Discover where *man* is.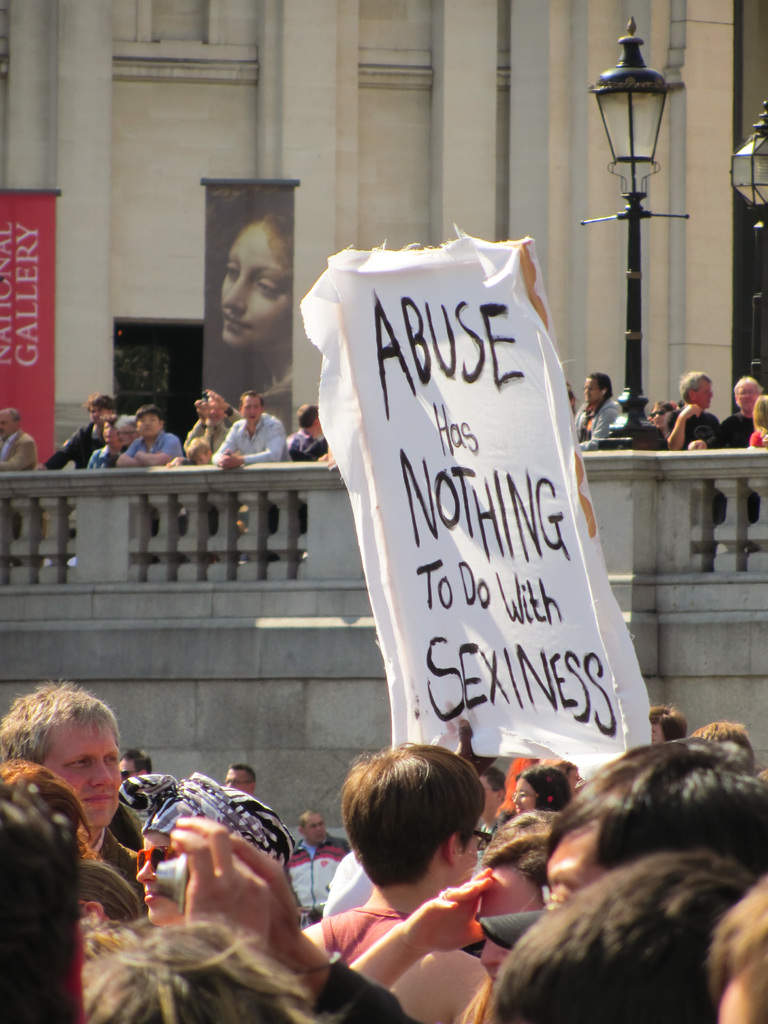
Discovered at (222, 762, 257, 804).
